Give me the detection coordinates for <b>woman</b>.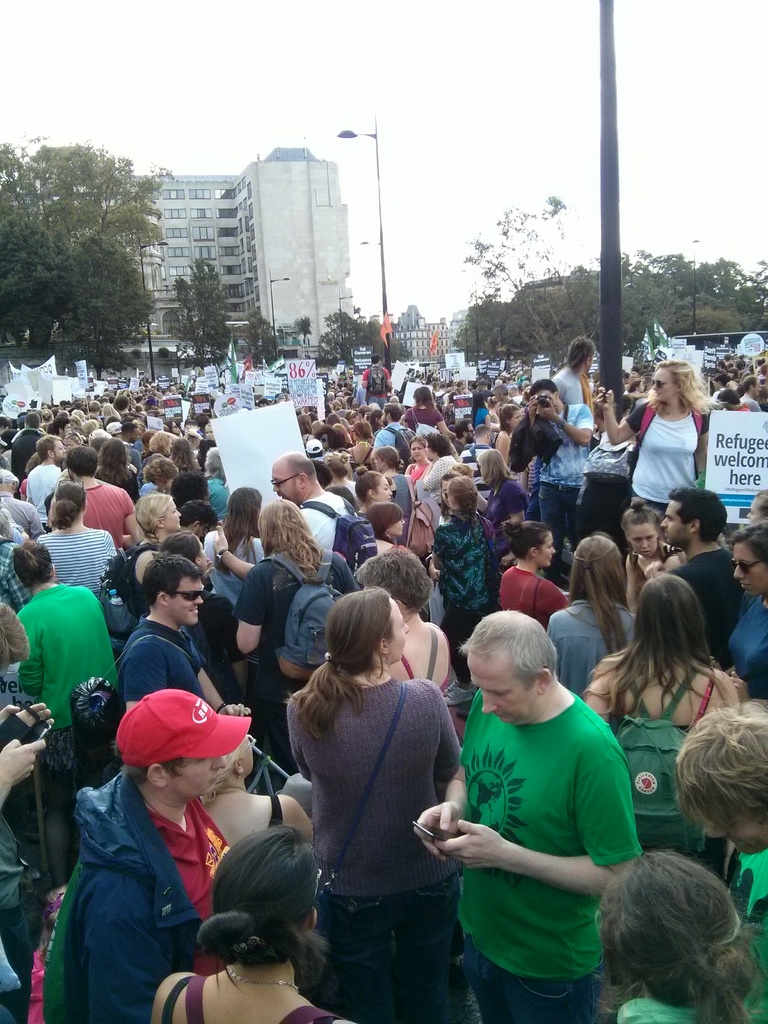
200/487/291/623.
